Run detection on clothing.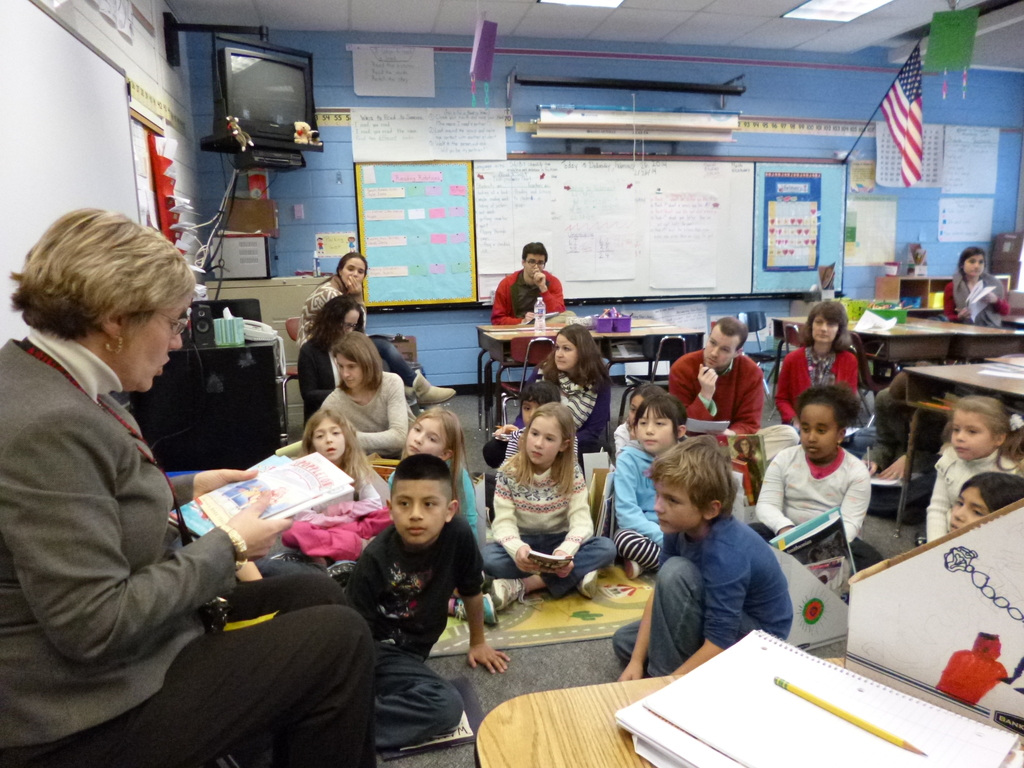
Result: [left=509, top=357, right=604, bottom=450].
